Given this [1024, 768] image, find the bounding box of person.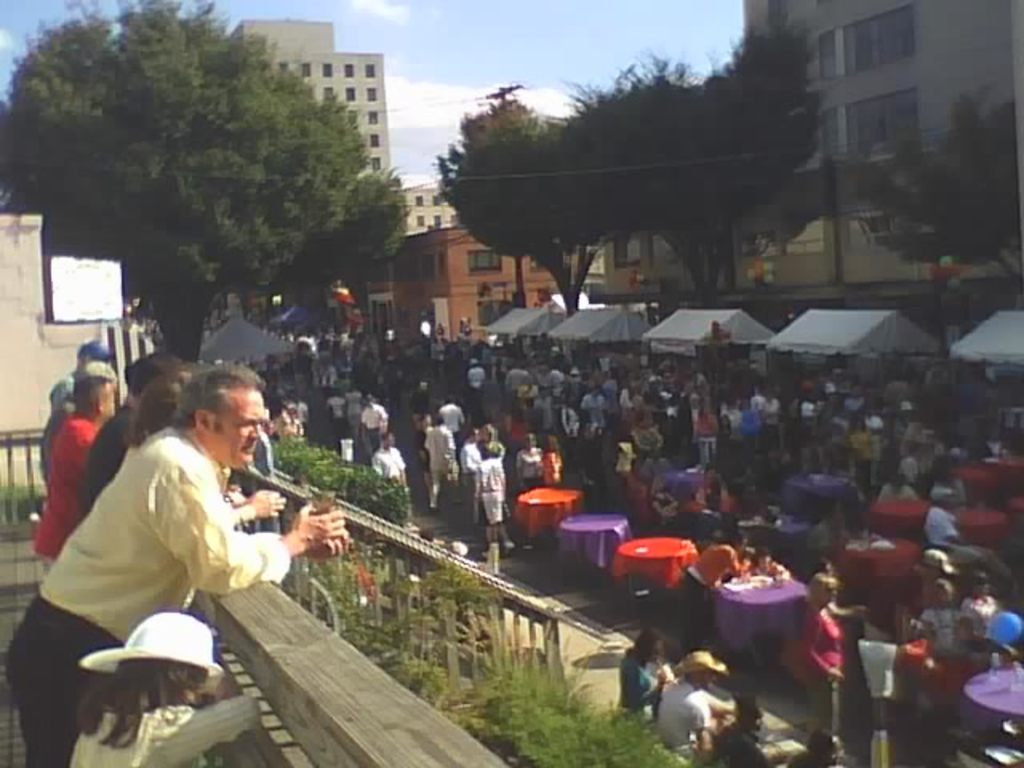
select_region(8, 360, 350, 766).
